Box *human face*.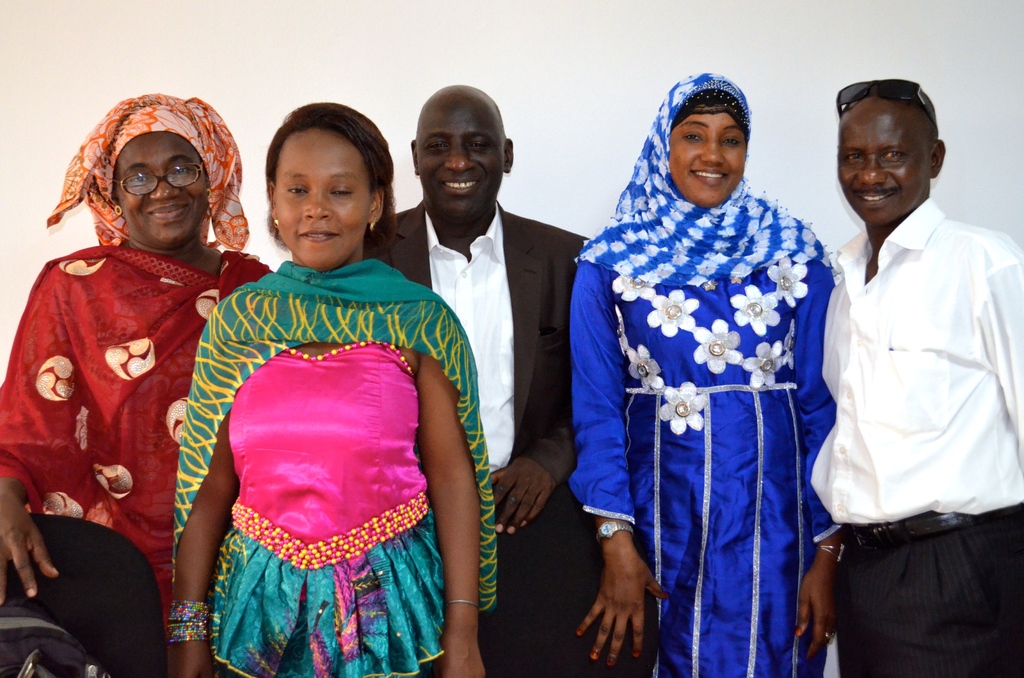
(x1=275, y1=127, x2=369, y2=270).
